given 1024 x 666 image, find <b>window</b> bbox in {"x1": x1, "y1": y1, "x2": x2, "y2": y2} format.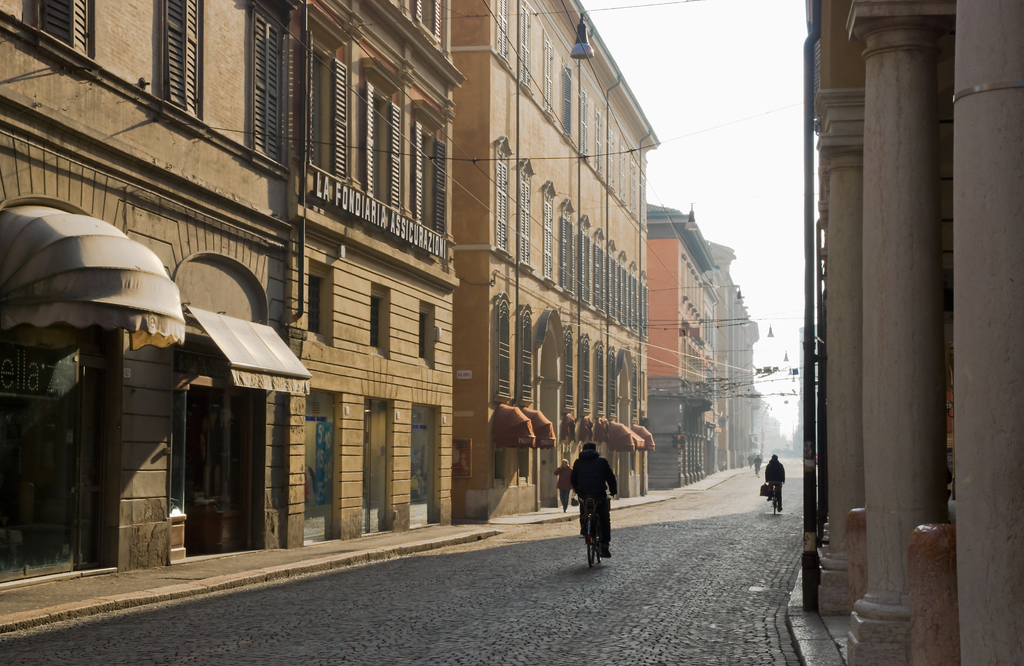
{"x1": 353, "y1": 63, "x2": 406, "y2": 203}.
